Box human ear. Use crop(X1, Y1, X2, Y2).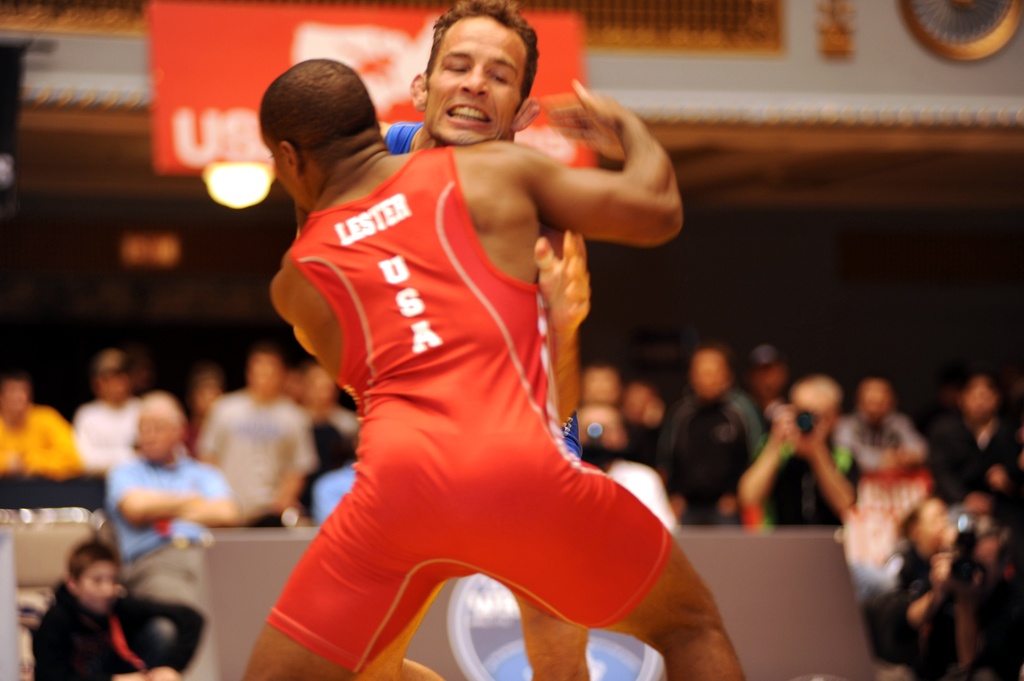
crop(410, 76, 428, 112).
